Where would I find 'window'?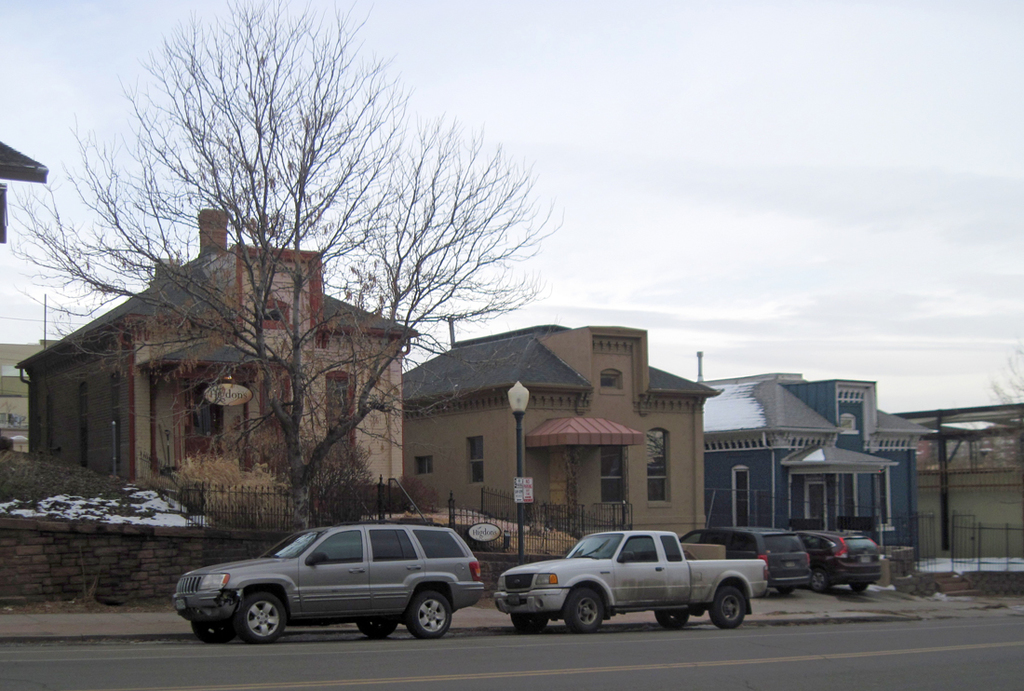
At <box>329,385,348,430</box>.
